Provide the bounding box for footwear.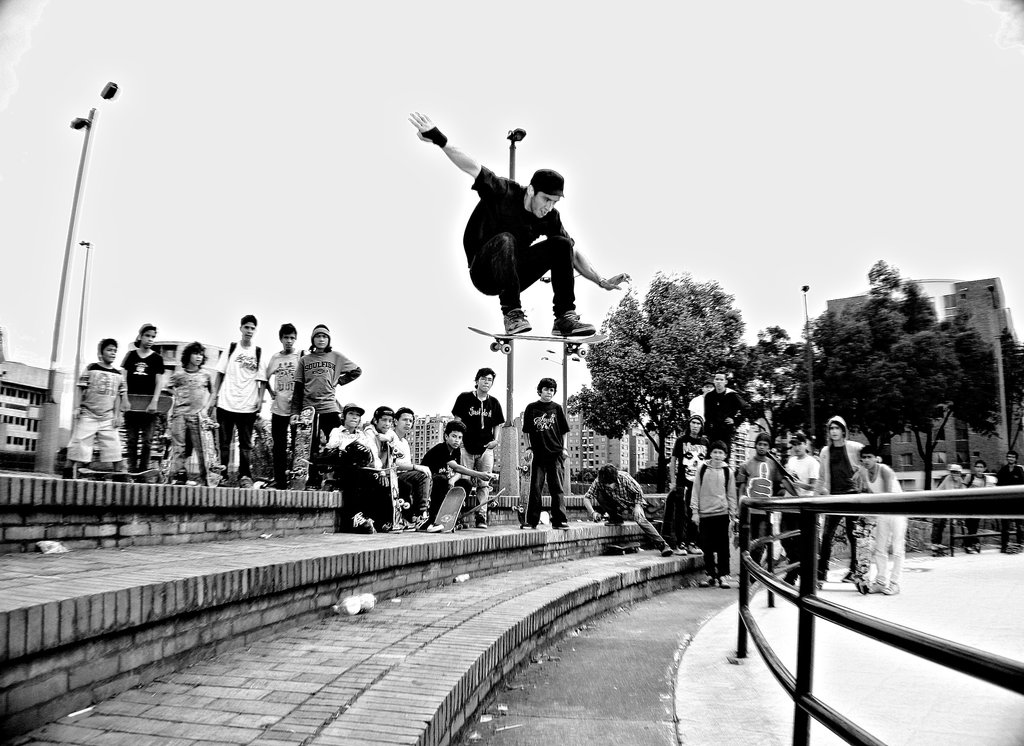
left=347, top=504, right=369, bottom=530.
